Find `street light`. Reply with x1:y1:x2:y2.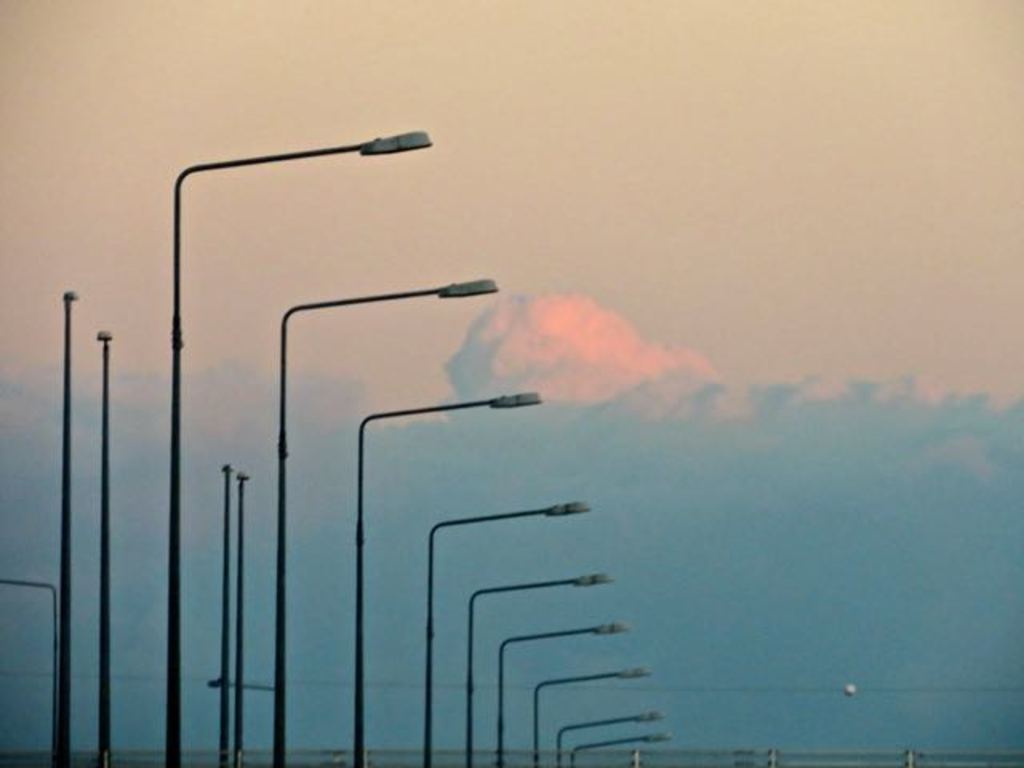
347:394:542:766.
